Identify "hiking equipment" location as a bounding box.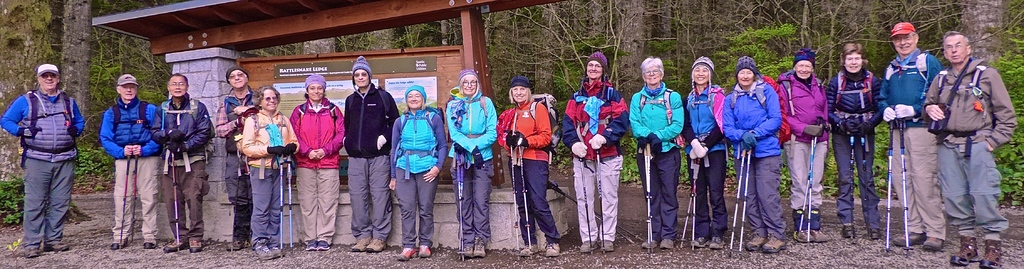
<bbox>527, 92, 565, 161</bbox>.
